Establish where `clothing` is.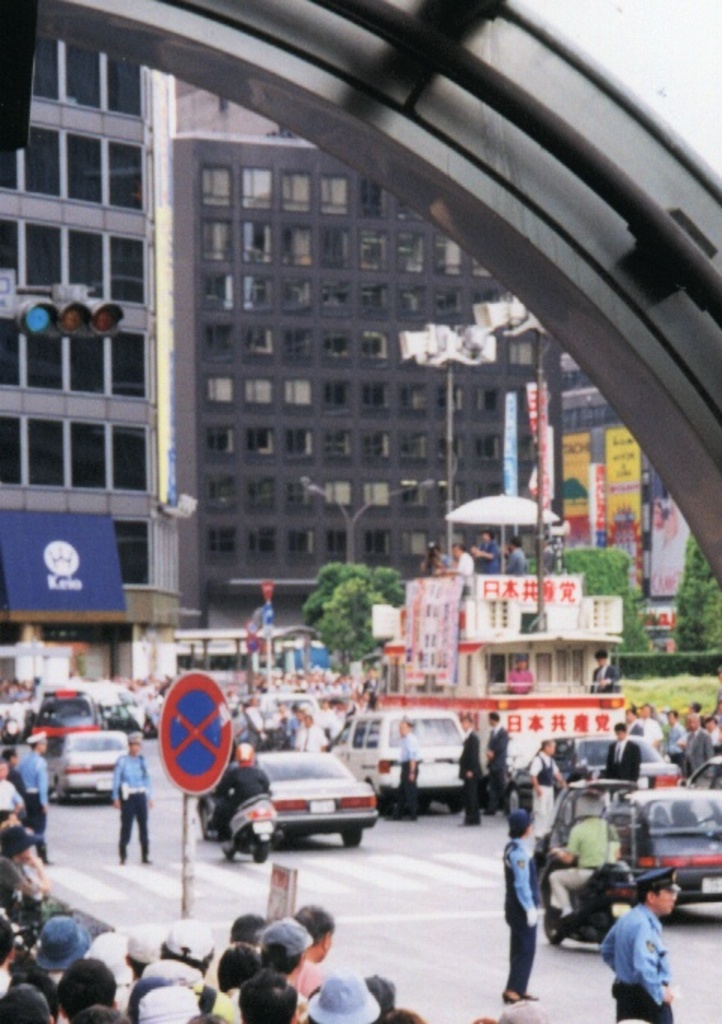
Established at box(590, 899, 680, 1022).
